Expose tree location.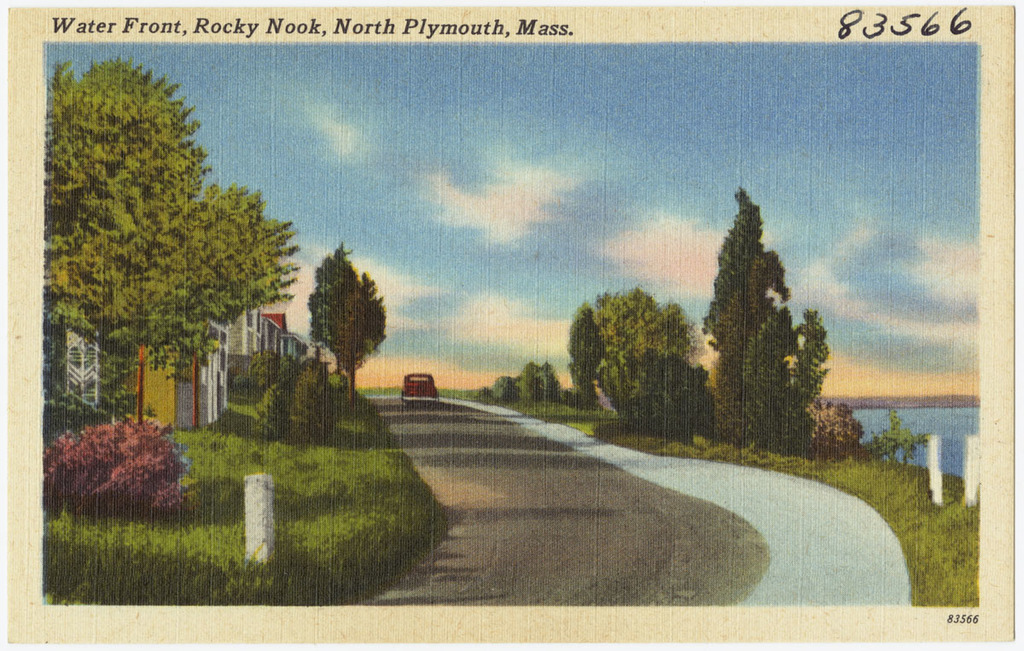
Exposed at bbox(749, 309, 790, 462).
